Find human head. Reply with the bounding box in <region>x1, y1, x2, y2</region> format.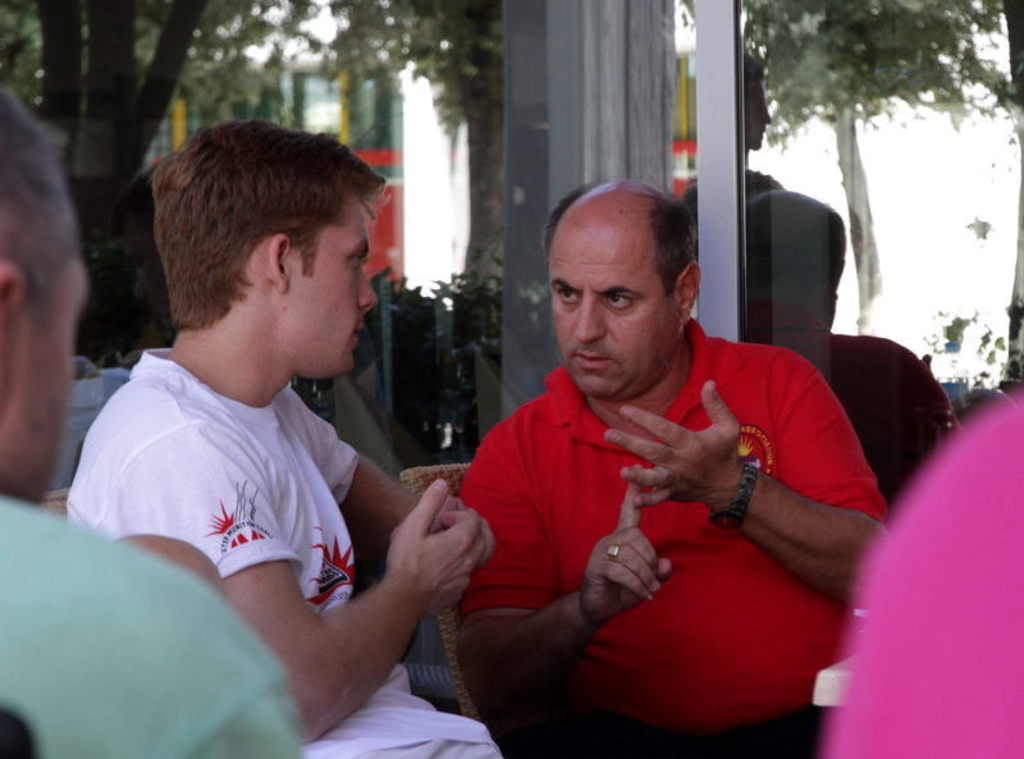
<region>543, 180, 698, 402</region>.
